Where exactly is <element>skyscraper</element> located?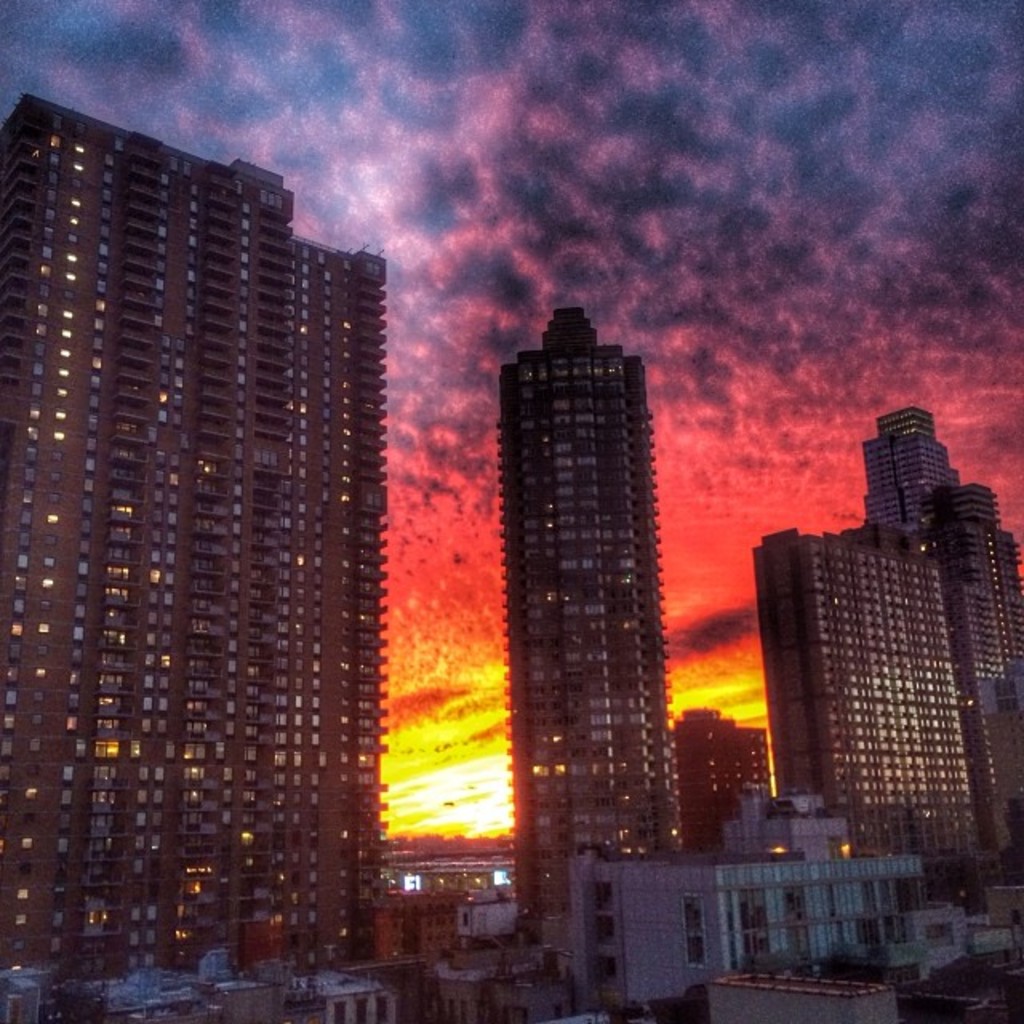
Its bounding box is box(499, 304, 678, 939).
